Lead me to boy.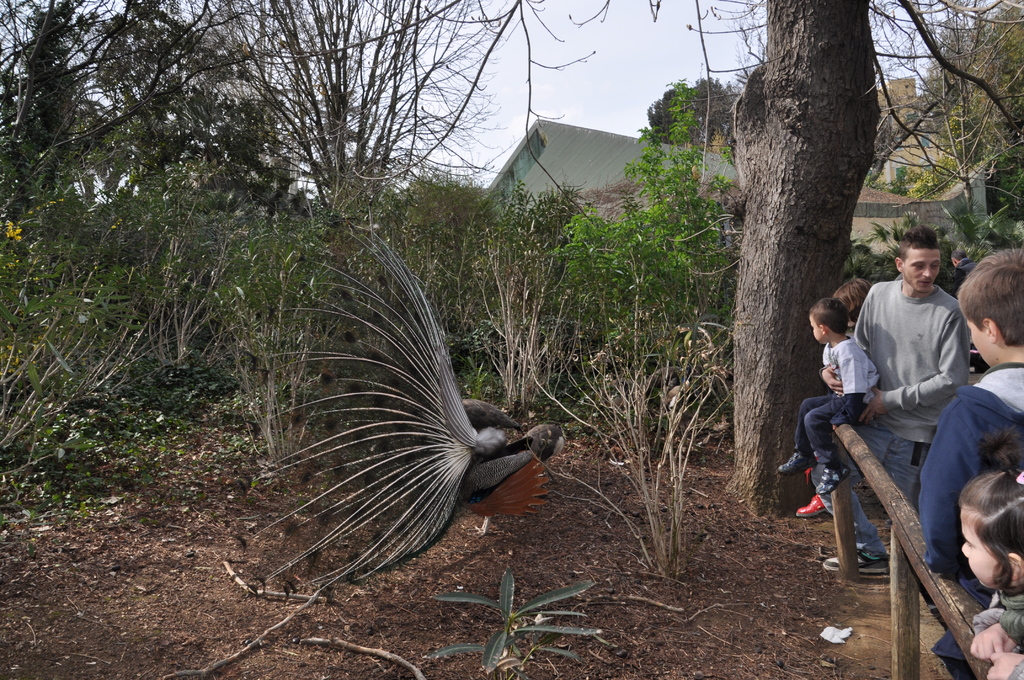
Lead to (x1=919, y1=249, x2=1023, y2=581).
